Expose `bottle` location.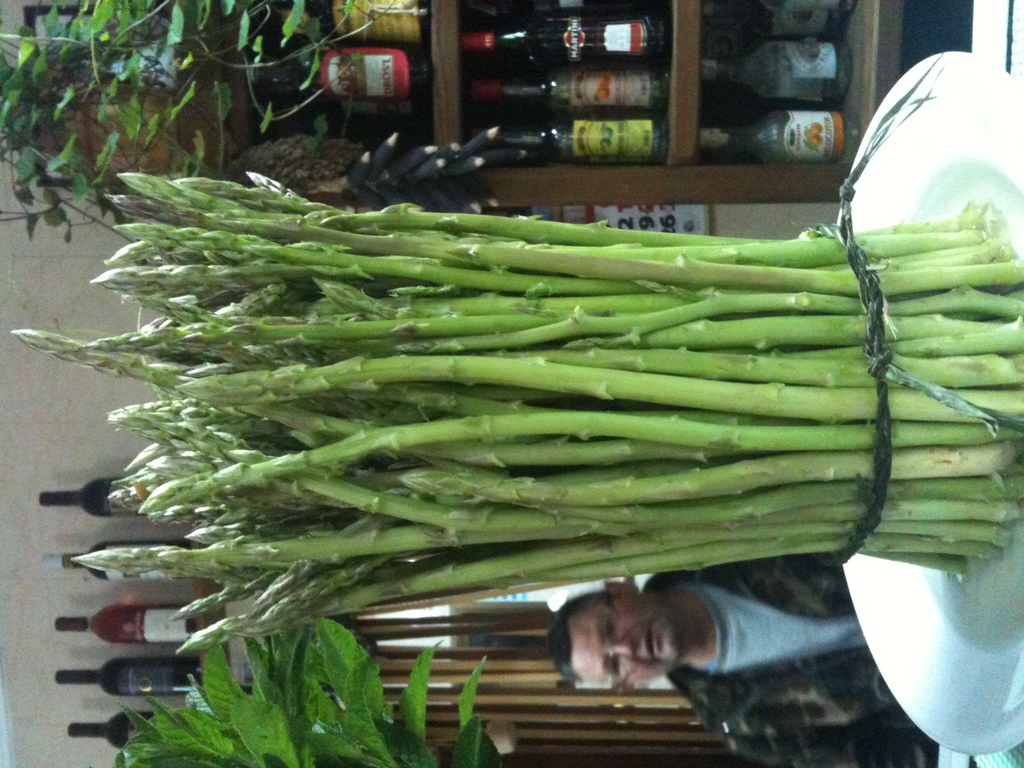
Exposed at [x1=499, y1=120, x2=664, y2=165].
